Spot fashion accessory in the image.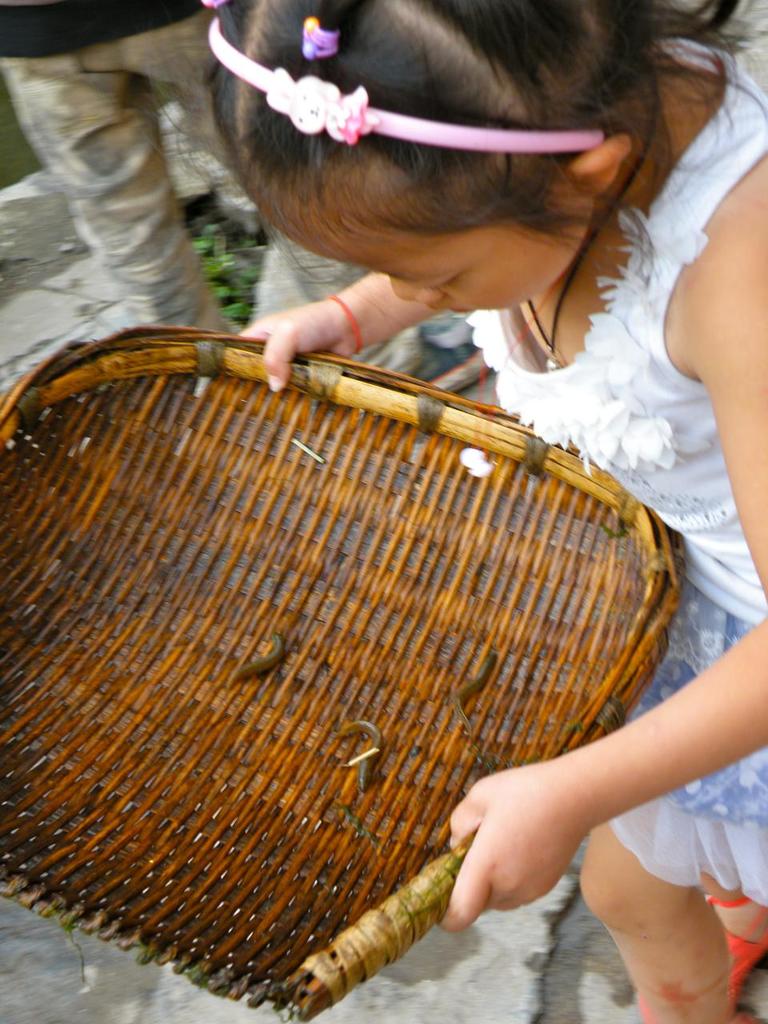
fashion accessory found at (x1=302, y1=12, x2=335, y2=62).
